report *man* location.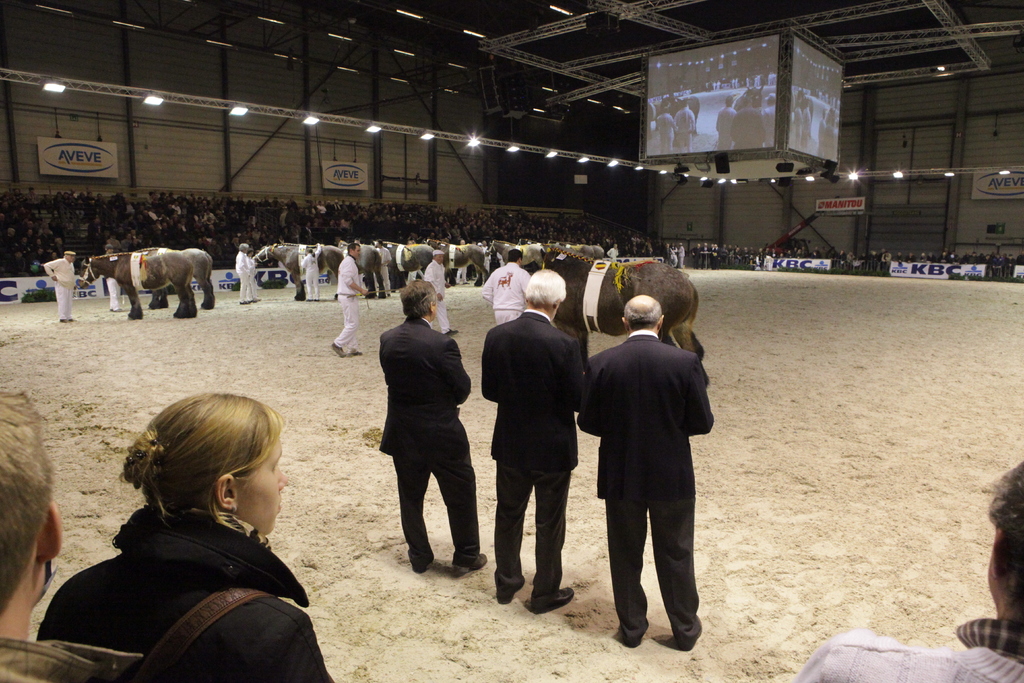
Report: region(375, 277, 490, 577).
